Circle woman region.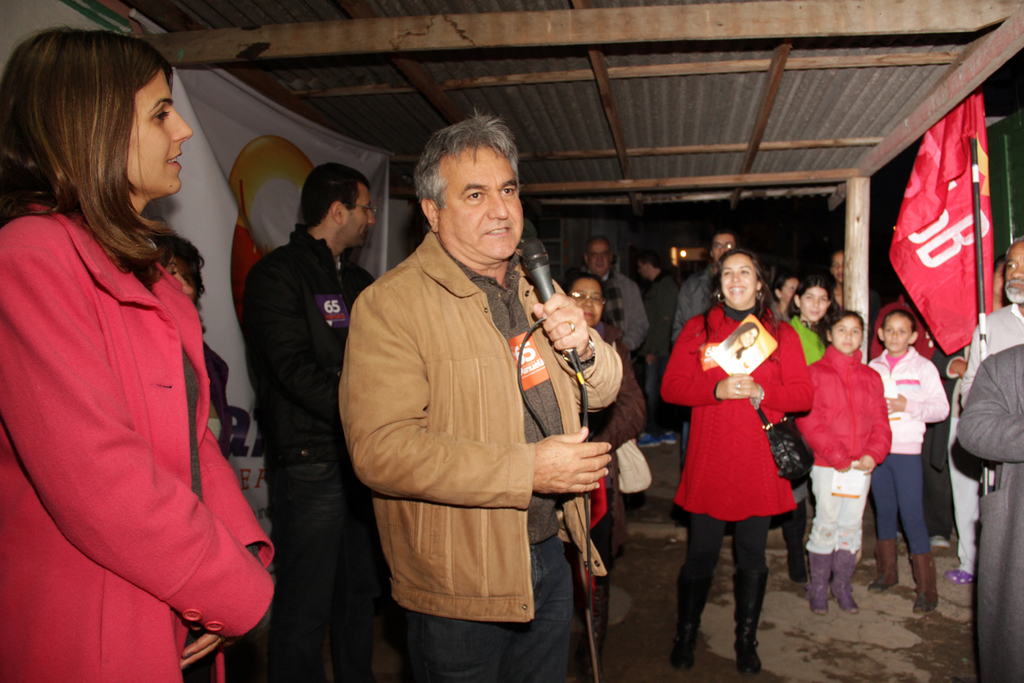
Region: <region>584, 269, 610, 682</region>.
